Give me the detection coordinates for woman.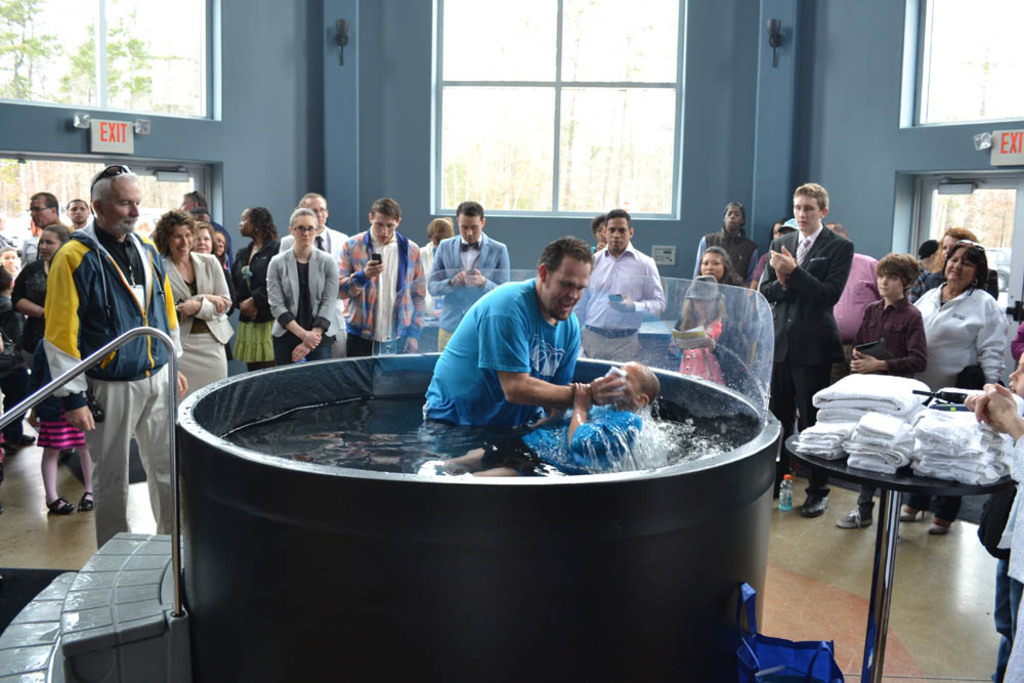
(left=6, top=220, right=74, bottom=376).
